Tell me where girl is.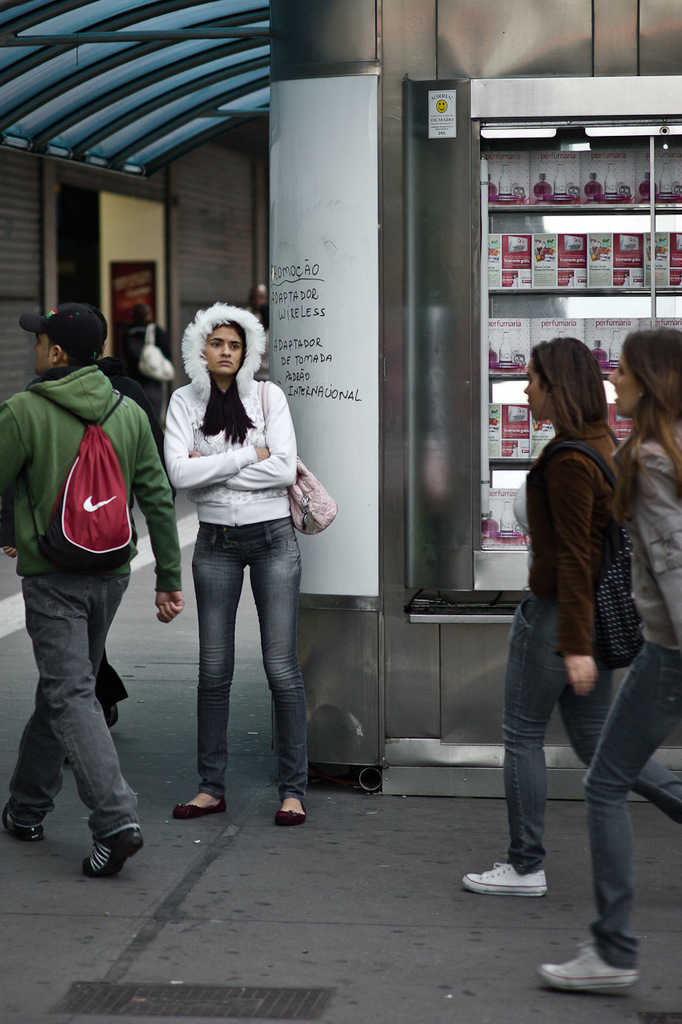
girl is at [536, 327, 681, 994].
